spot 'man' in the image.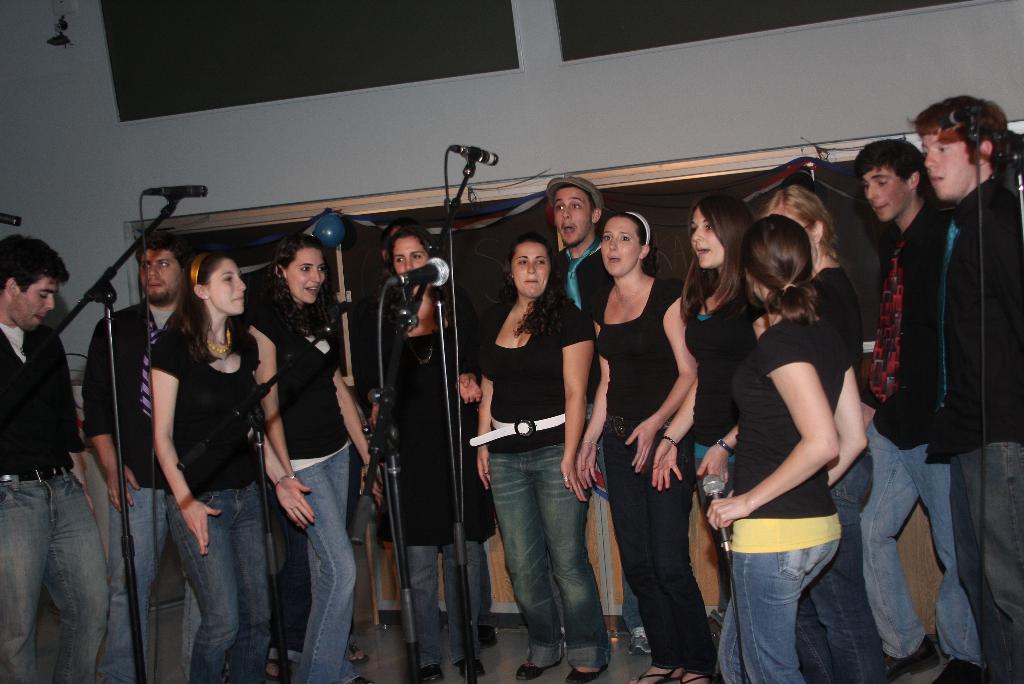
'man' found at <region>856, 136, 987, 683</region>.
